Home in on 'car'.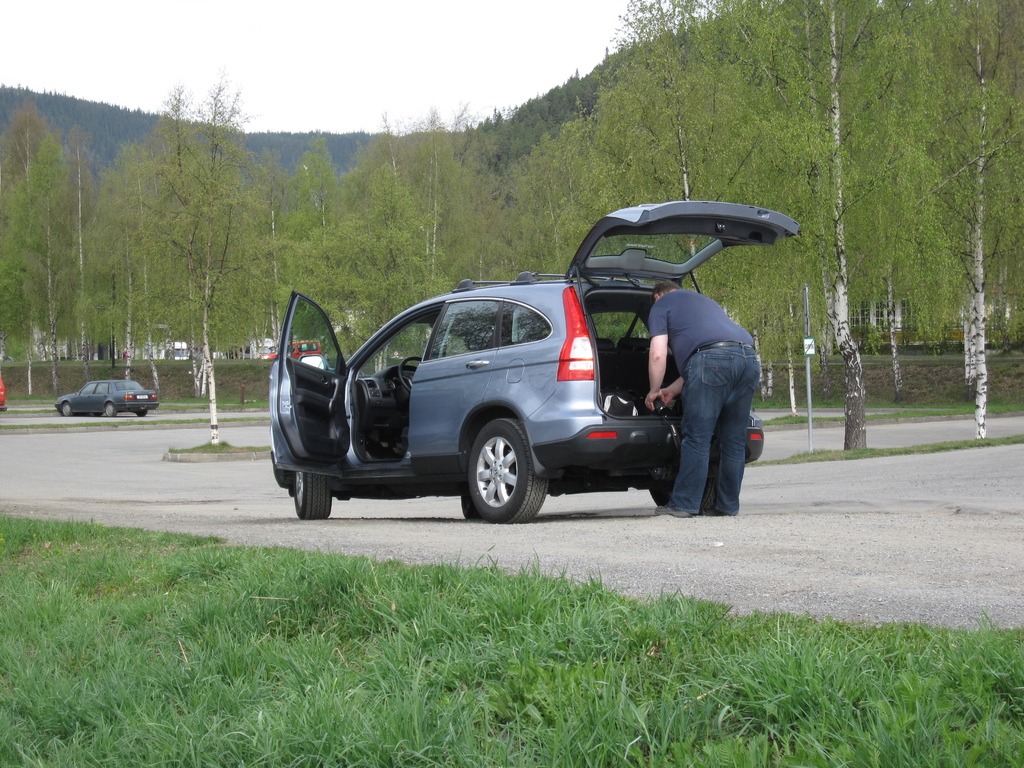
Homed in at [x1=265, y1=202, x2=762, y2=529].
